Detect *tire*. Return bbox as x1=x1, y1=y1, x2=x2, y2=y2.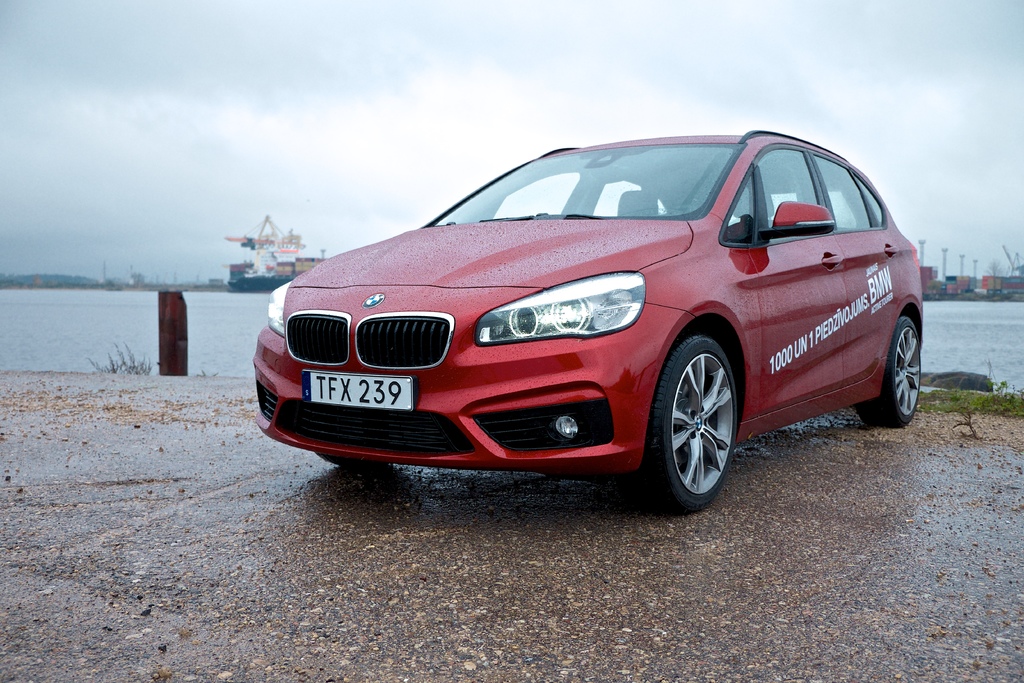
x1=317, y1=456, x2=387, y2=473.
